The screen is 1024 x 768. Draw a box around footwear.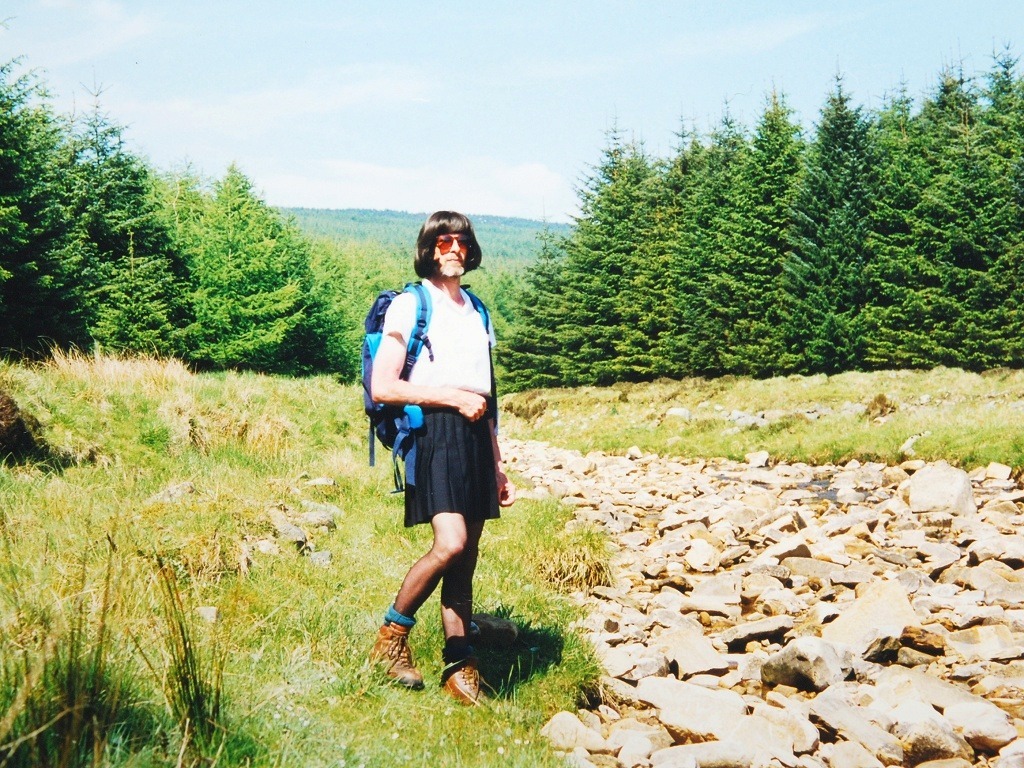
(left=436, top=656, right=483, bottom=712).
